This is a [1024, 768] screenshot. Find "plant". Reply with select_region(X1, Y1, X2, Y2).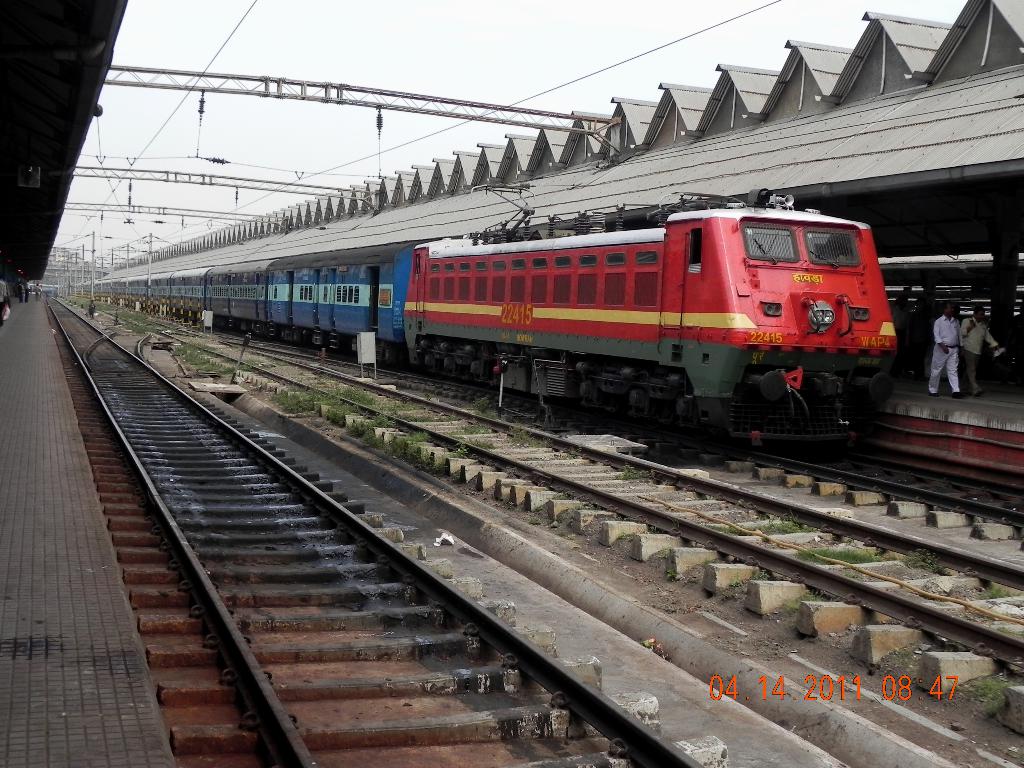
select_region(722, 518, 816, 536).
